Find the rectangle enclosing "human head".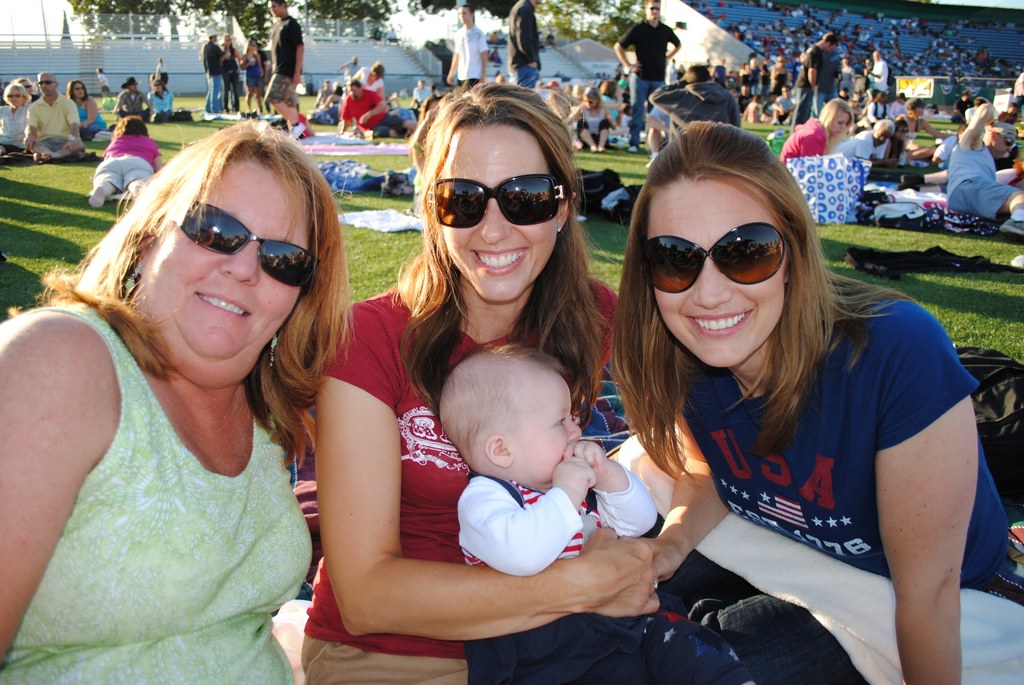
584,85,602,117.
